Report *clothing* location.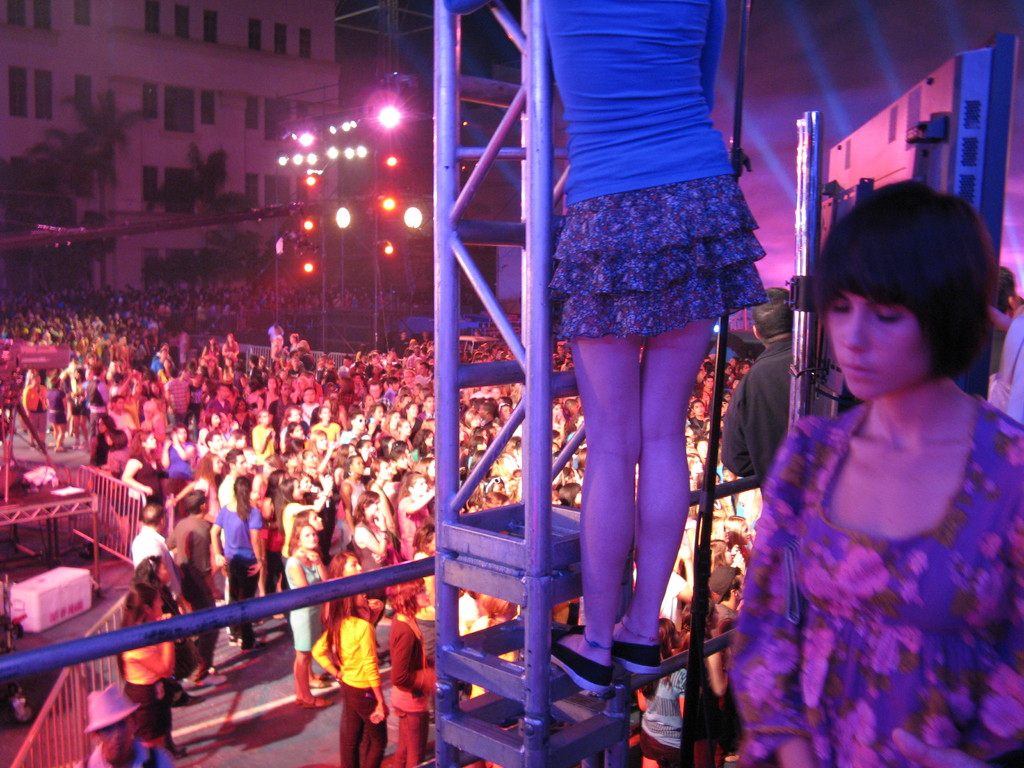
Report: select_region(133, 454, 172, 514).
